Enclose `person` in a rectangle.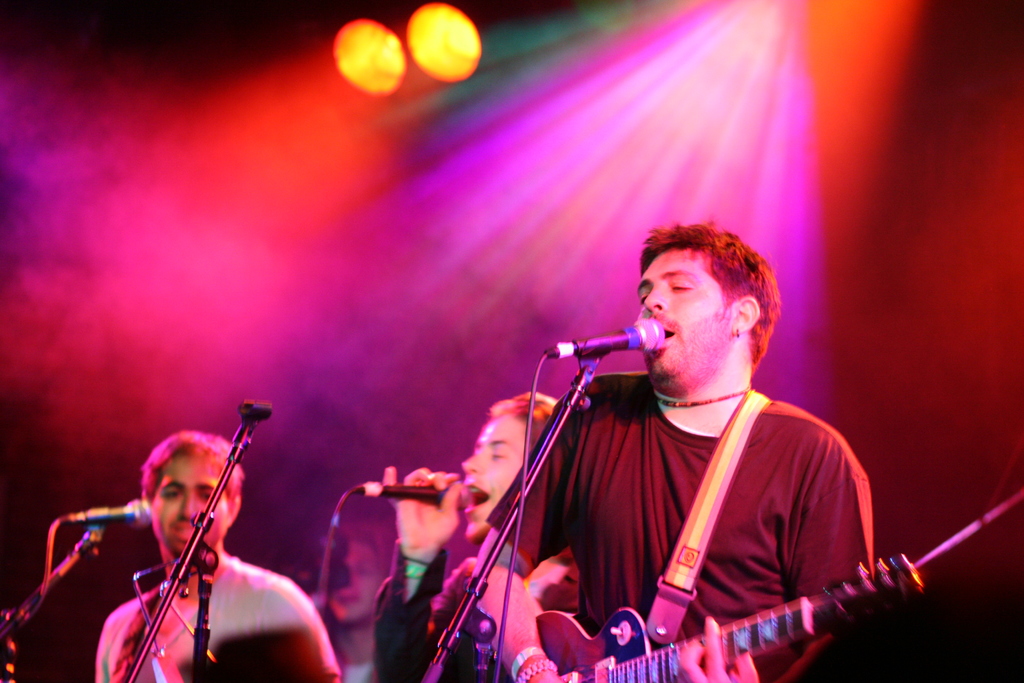
{"x1": 90, "y1": 431, "x2": 345, "y2": 682}.
